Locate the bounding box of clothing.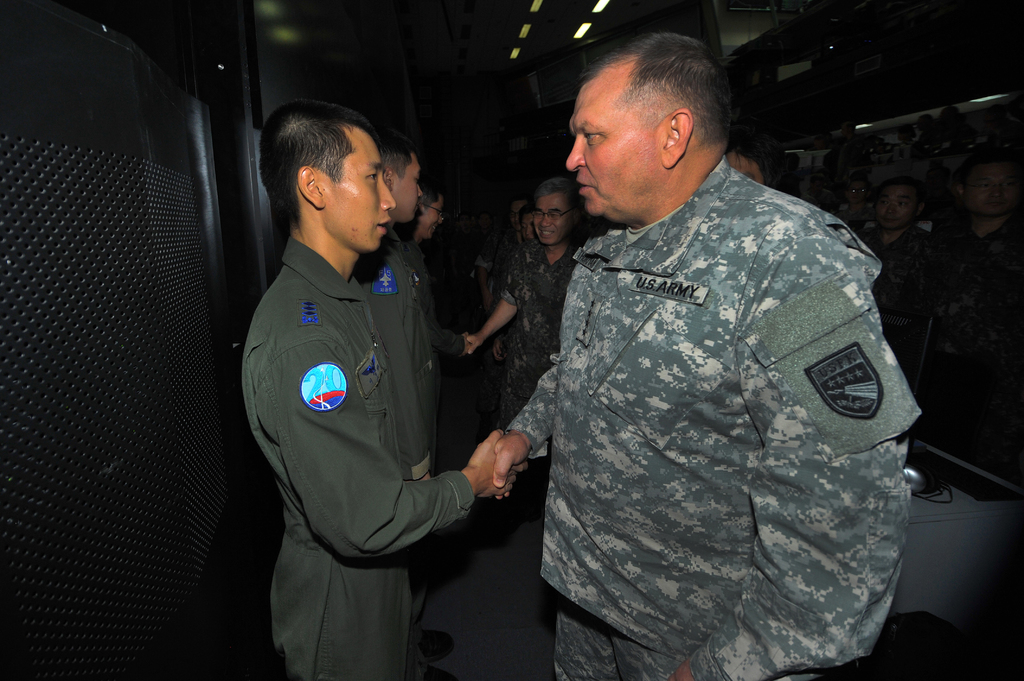
Bounding box: detection(874, 218, 939, 373).
